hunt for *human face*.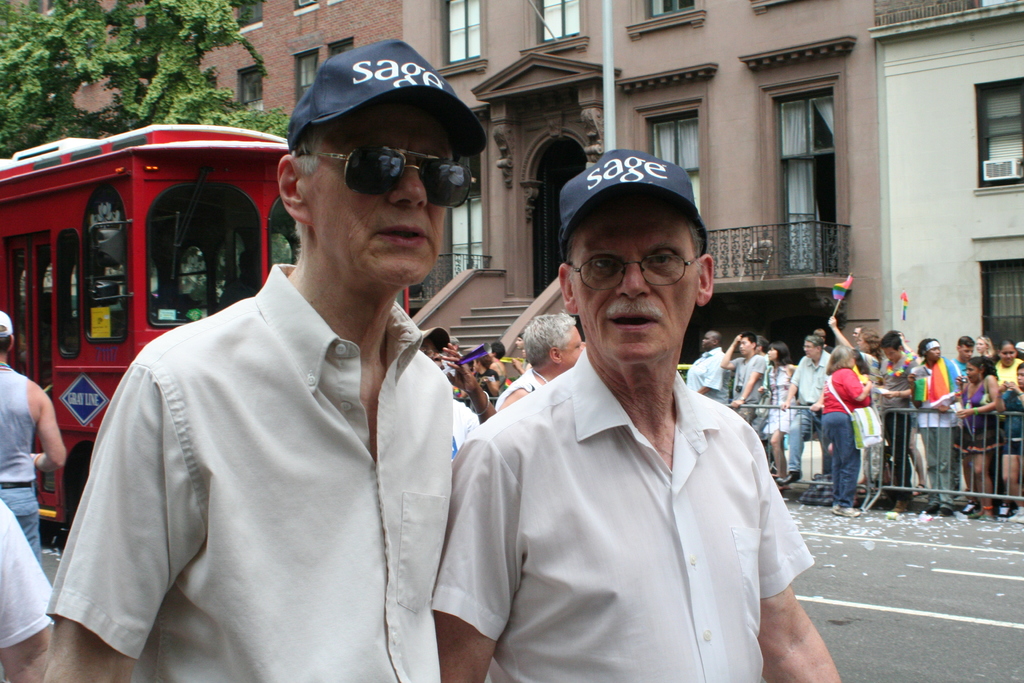
Hunted down at bbox=[975, 338, 987, 356].
